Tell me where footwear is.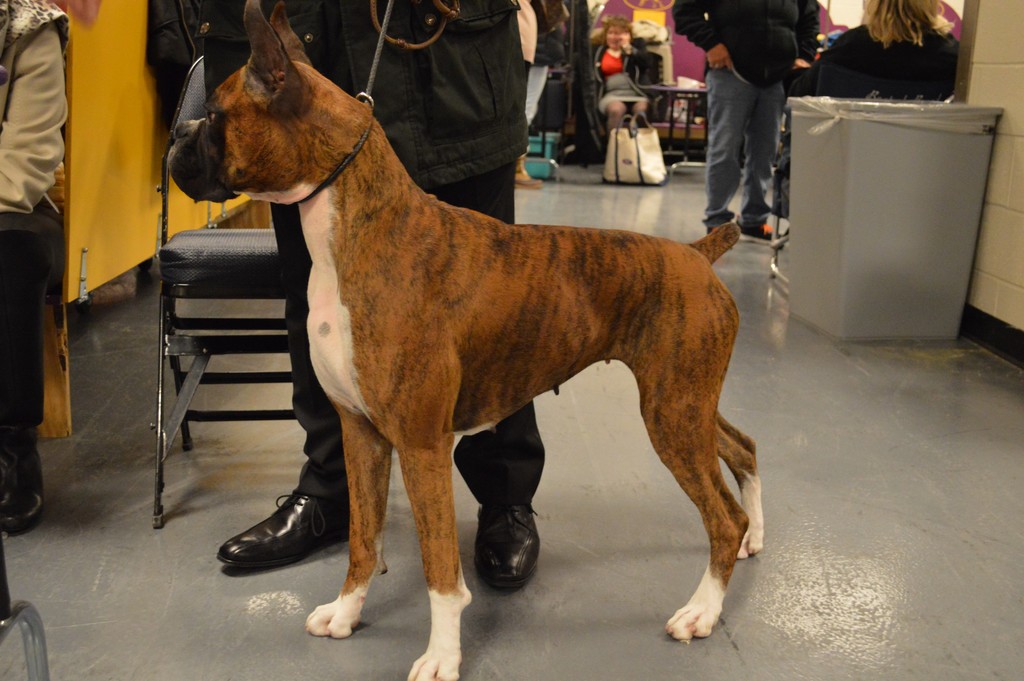
footwear is at 513/154/540/190.
